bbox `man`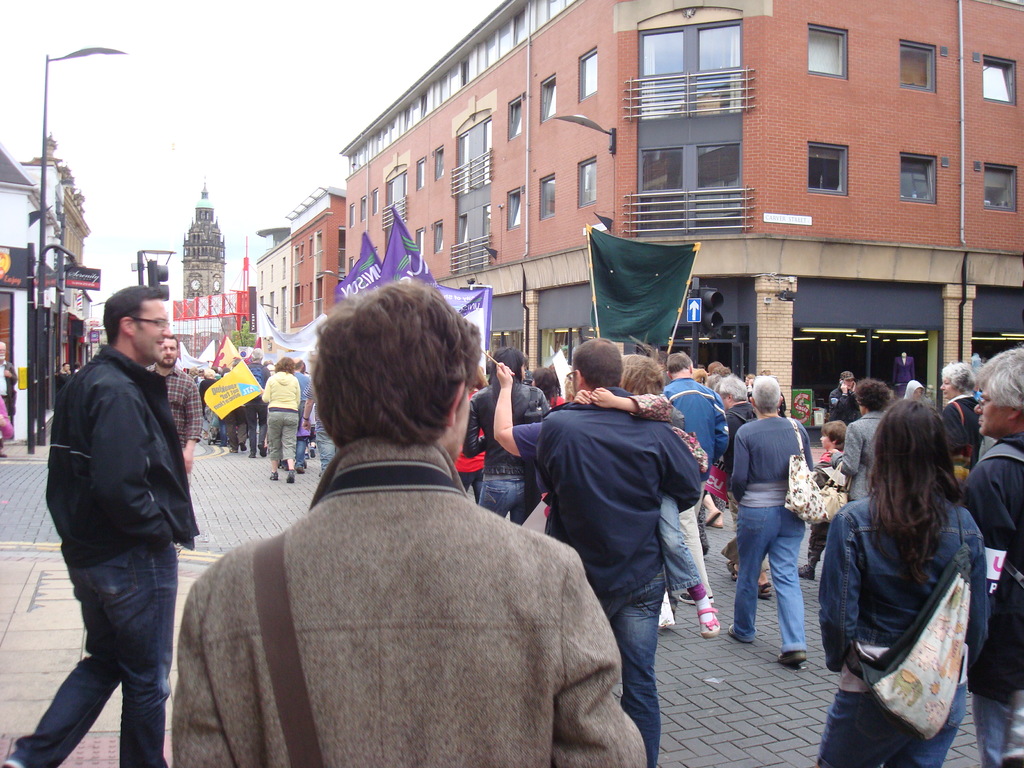
select_region(172, 280, 648, 767)
